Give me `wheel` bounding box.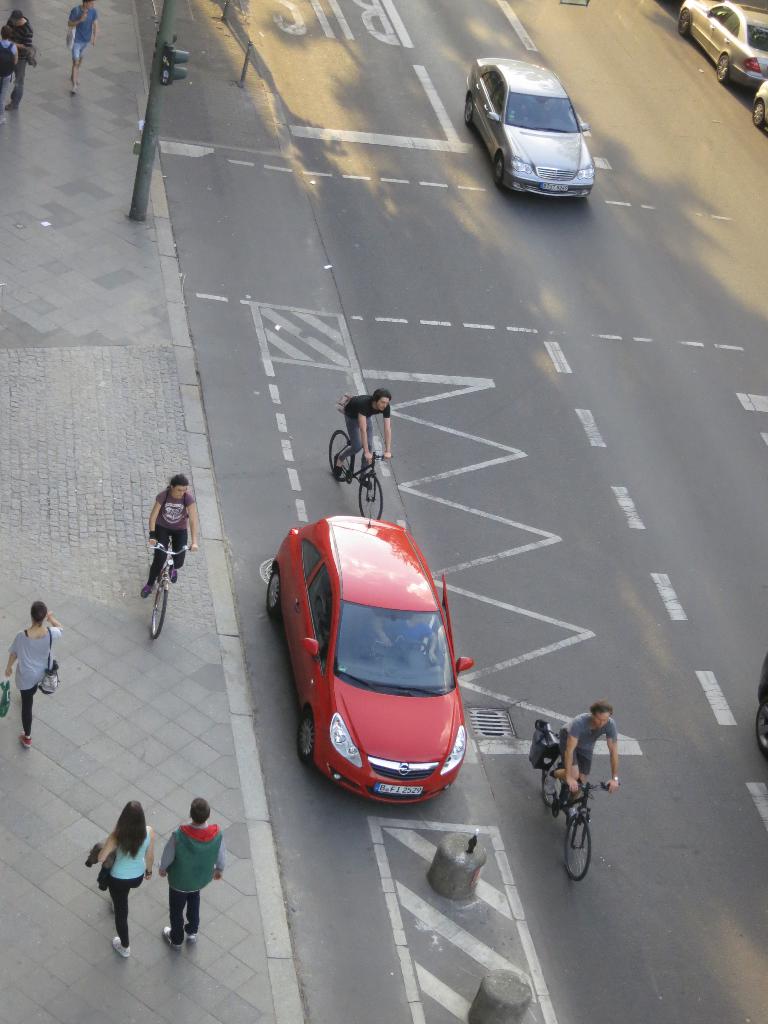
l=678, t=7, r=693, b=39.
